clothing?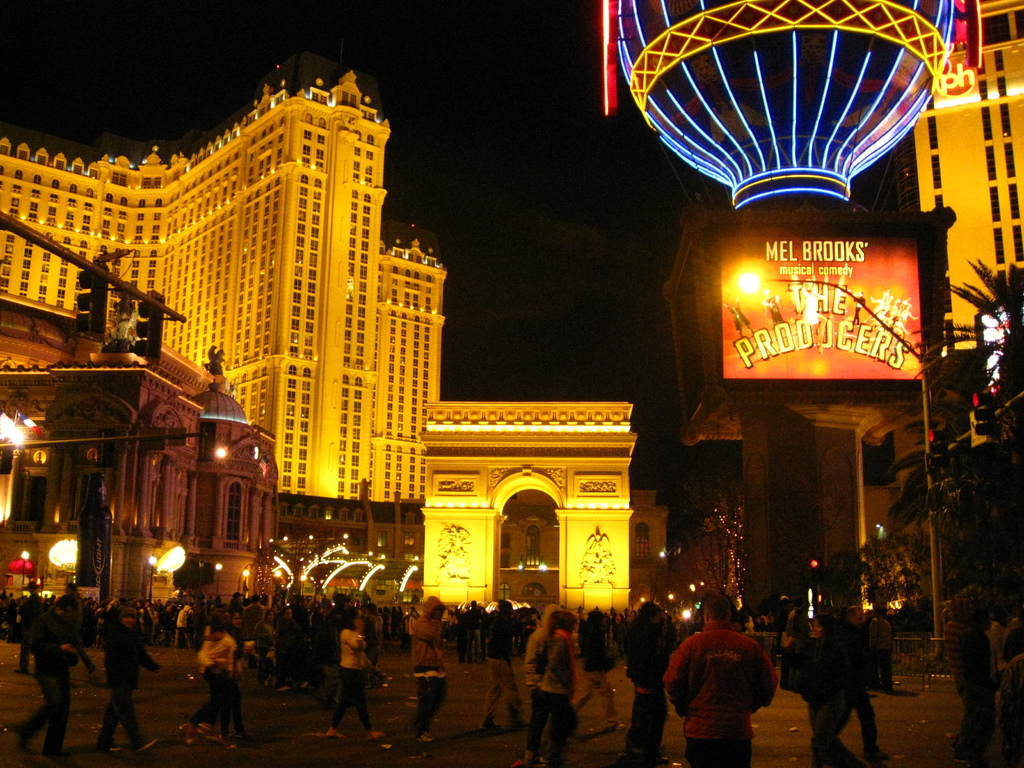
[x1=198, y1=630, x2=235, y2=740]
